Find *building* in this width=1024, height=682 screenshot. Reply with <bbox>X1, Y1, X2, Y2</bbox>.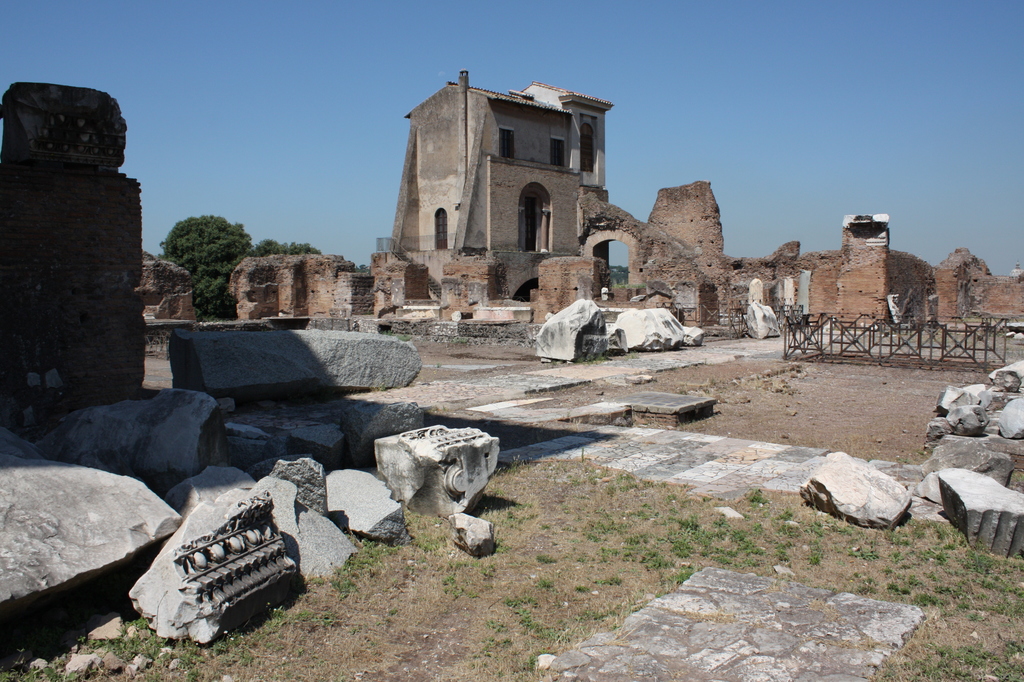
<bbox>388, 64, 580, 252</bbox>.
